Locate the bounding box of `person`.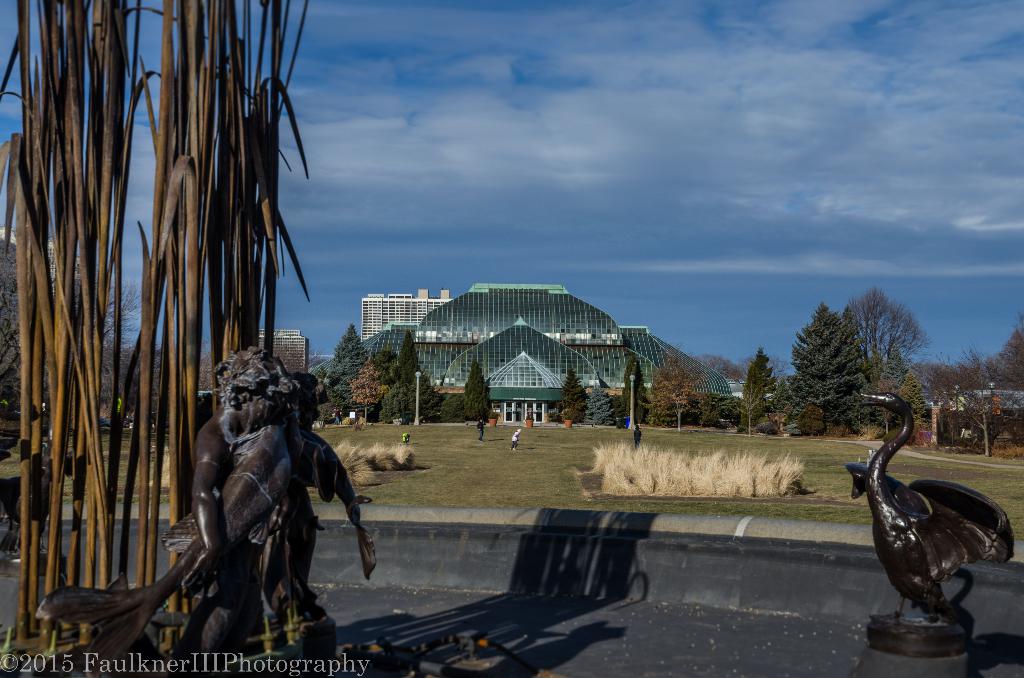
Bounding box: [x1=627, y1=423, x2=640, y2=449].
